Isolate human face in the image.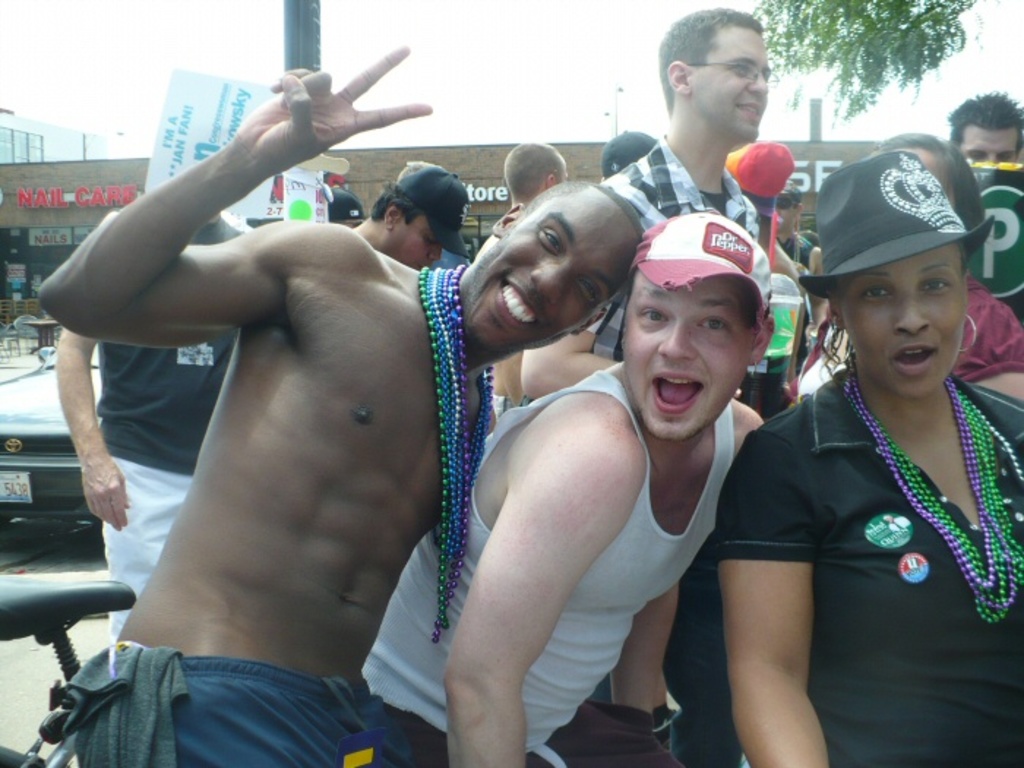
Isolated region: <box>467,183,632,332</box>.
